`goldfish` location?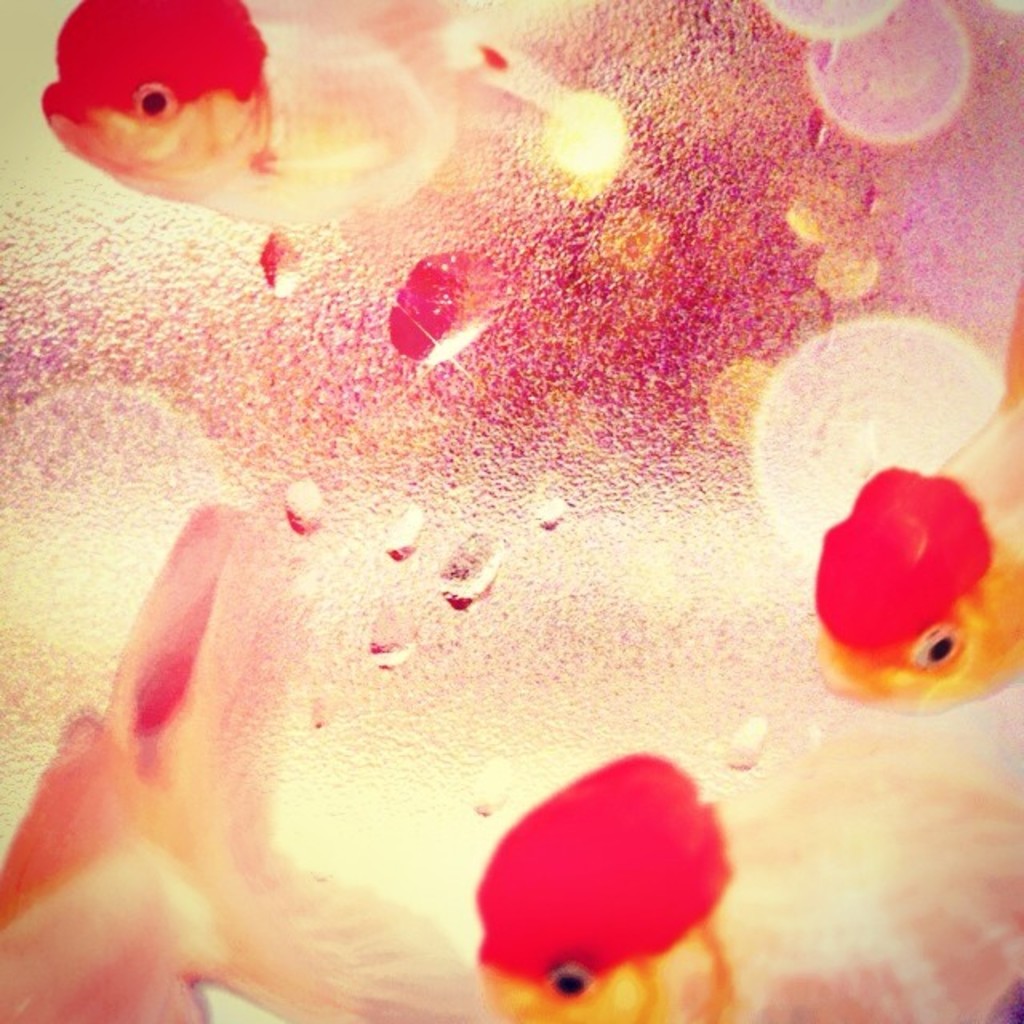
bbox=[11, 10, 376, 245]
